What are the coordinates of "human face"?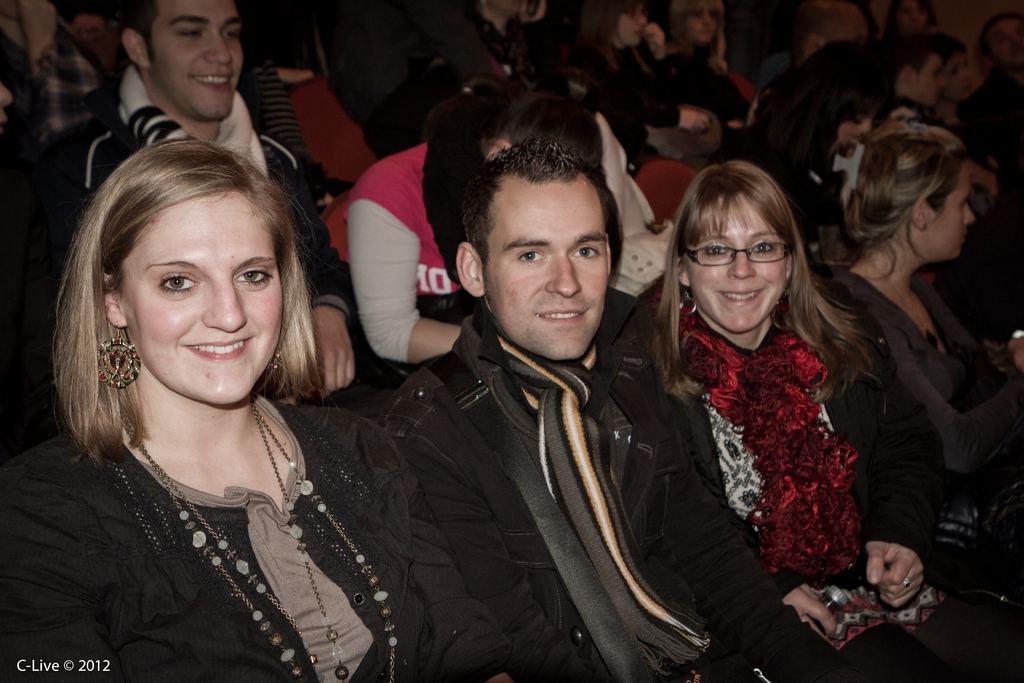
611 13 646 47.
